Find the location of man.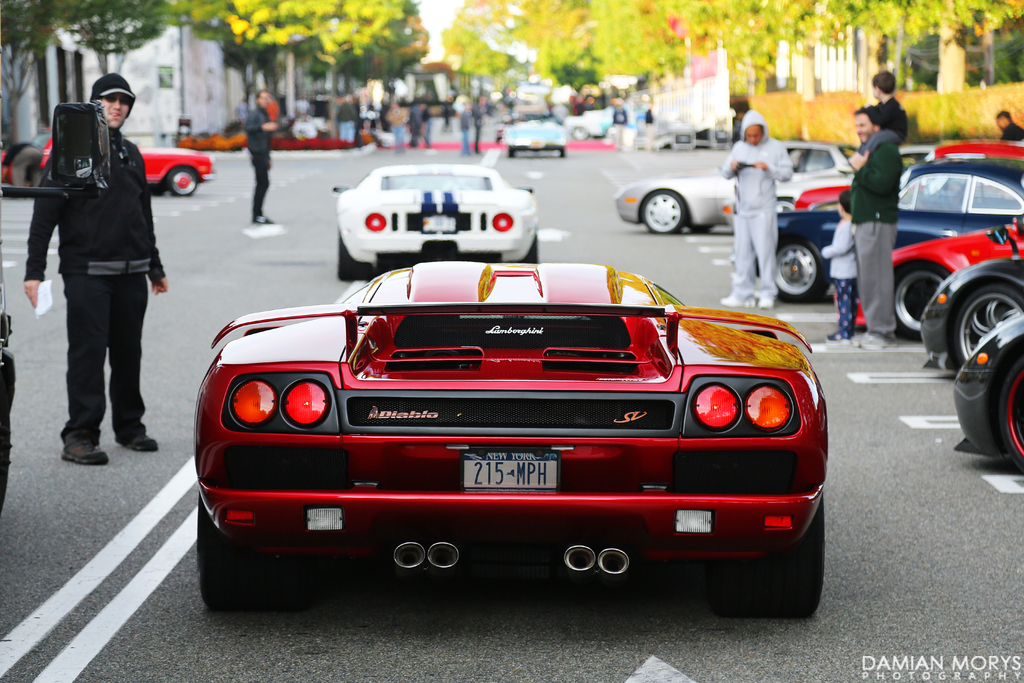
Location: 27 58 166 479.
